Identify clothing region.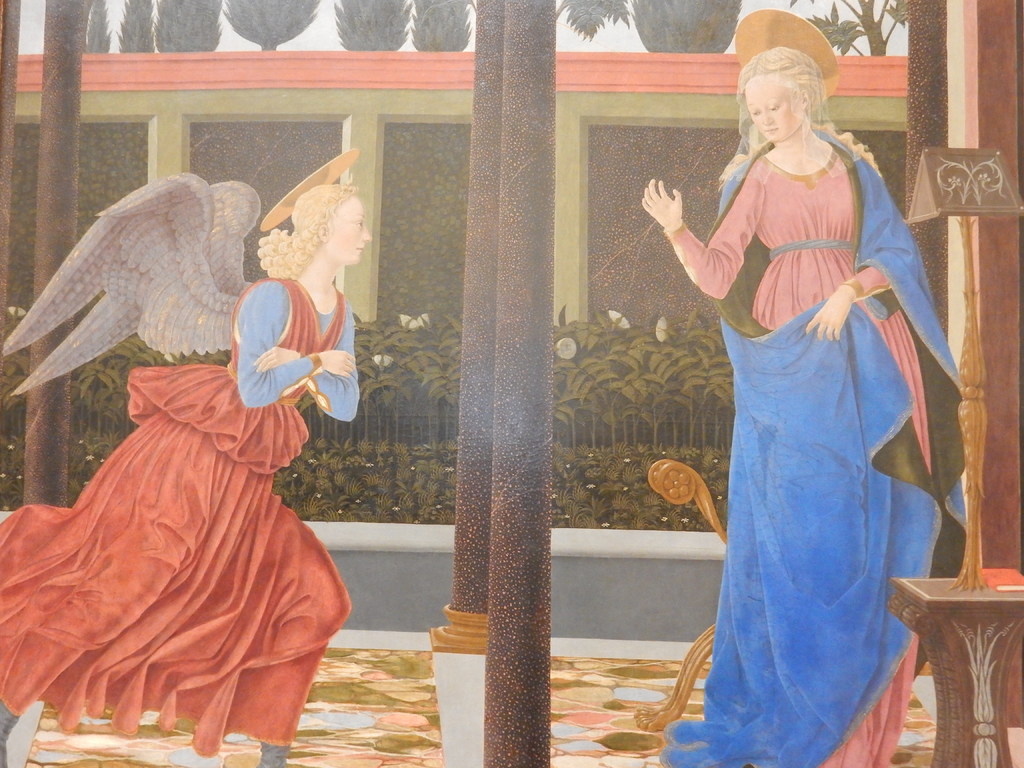
Region: BBox(664, 83, 957, 728).
